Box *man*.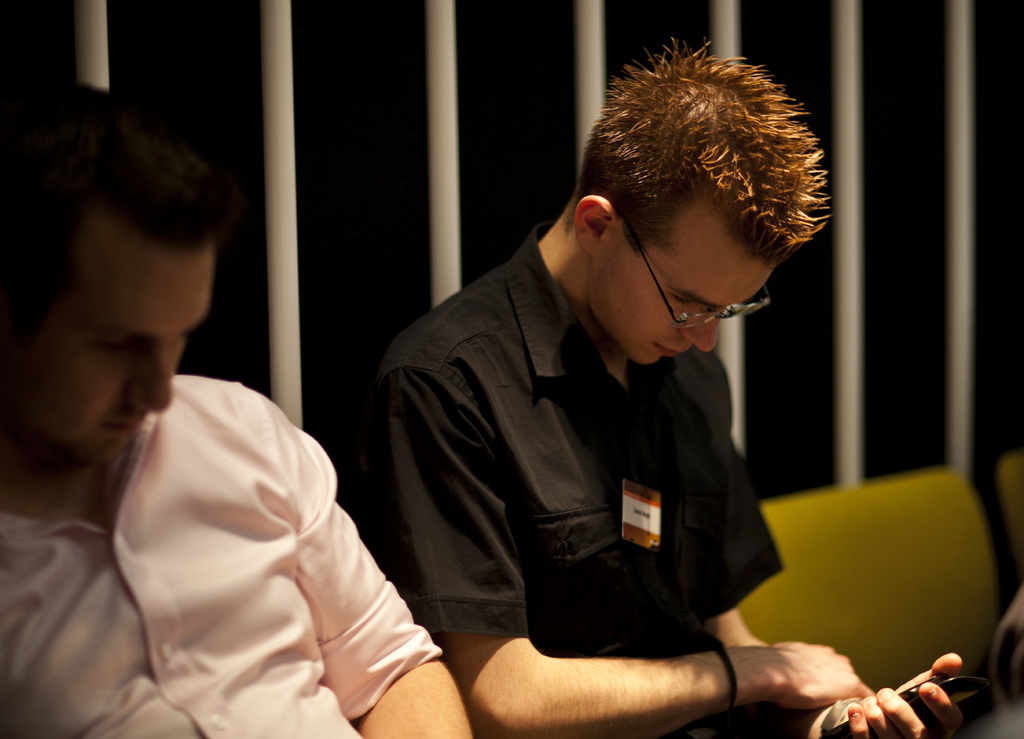
pyautogui.locateOnScreen(0, 67, 479, 738).
